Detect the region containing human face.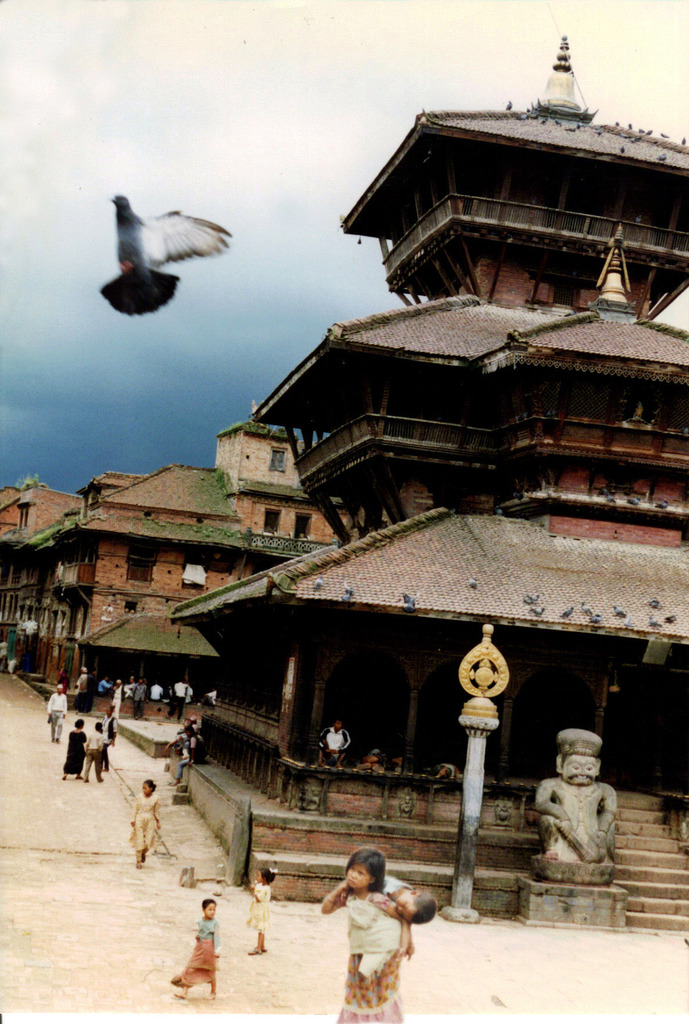
[204, 900, 216, 920].
